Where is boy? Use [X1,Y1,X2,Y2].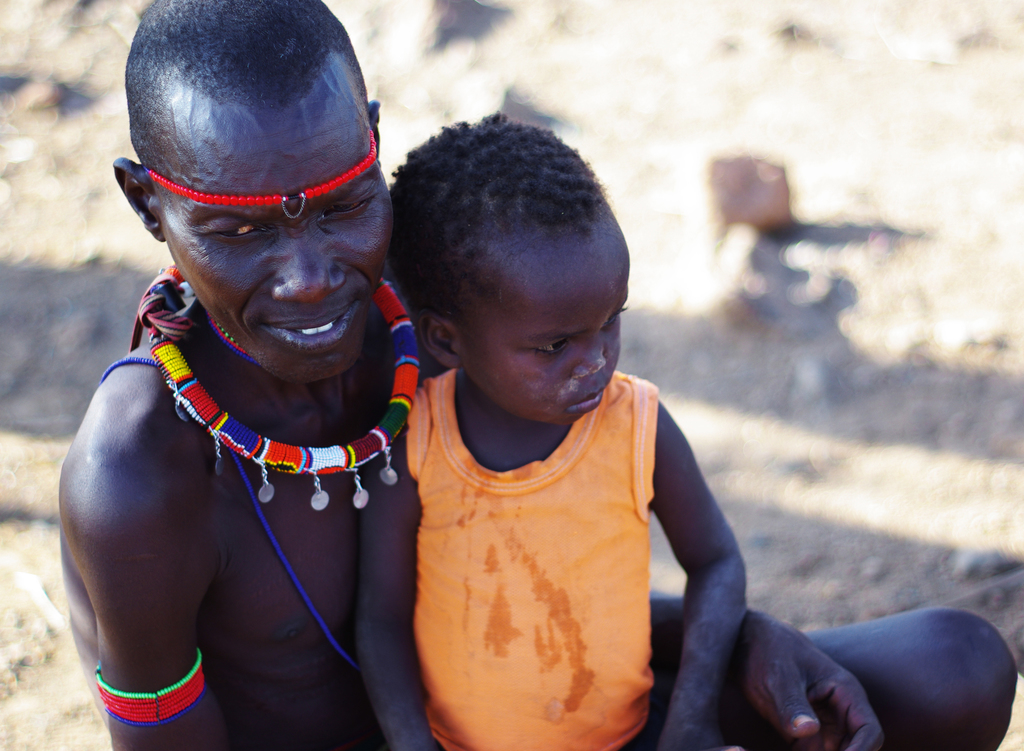
[355,111,748,741].
